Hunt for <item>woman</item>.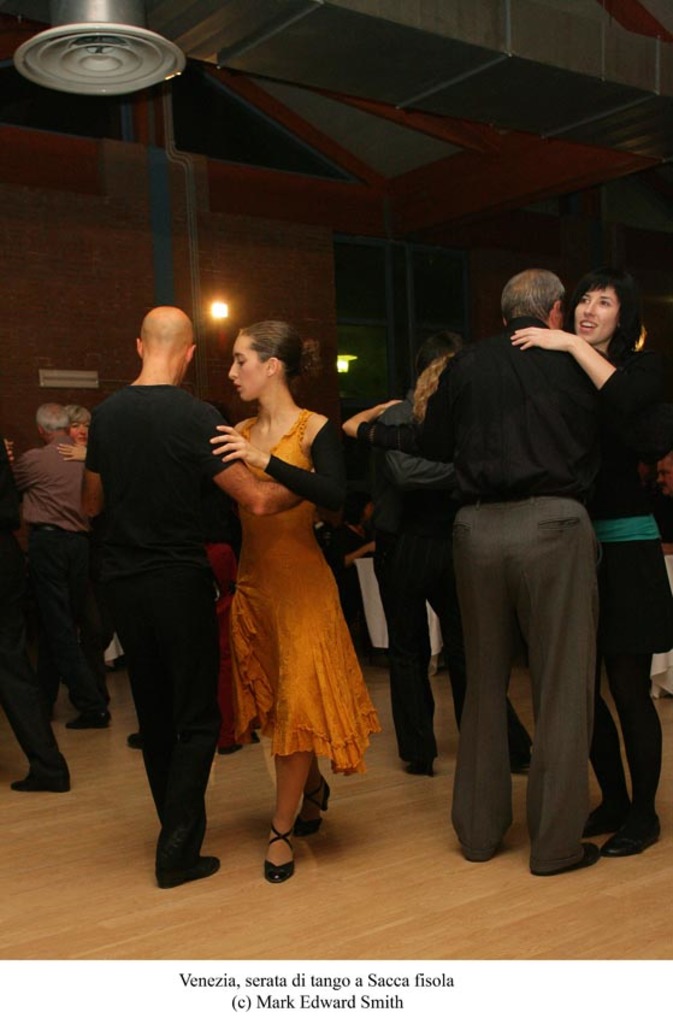
Hunted down at (413, 273, 672, 869).
